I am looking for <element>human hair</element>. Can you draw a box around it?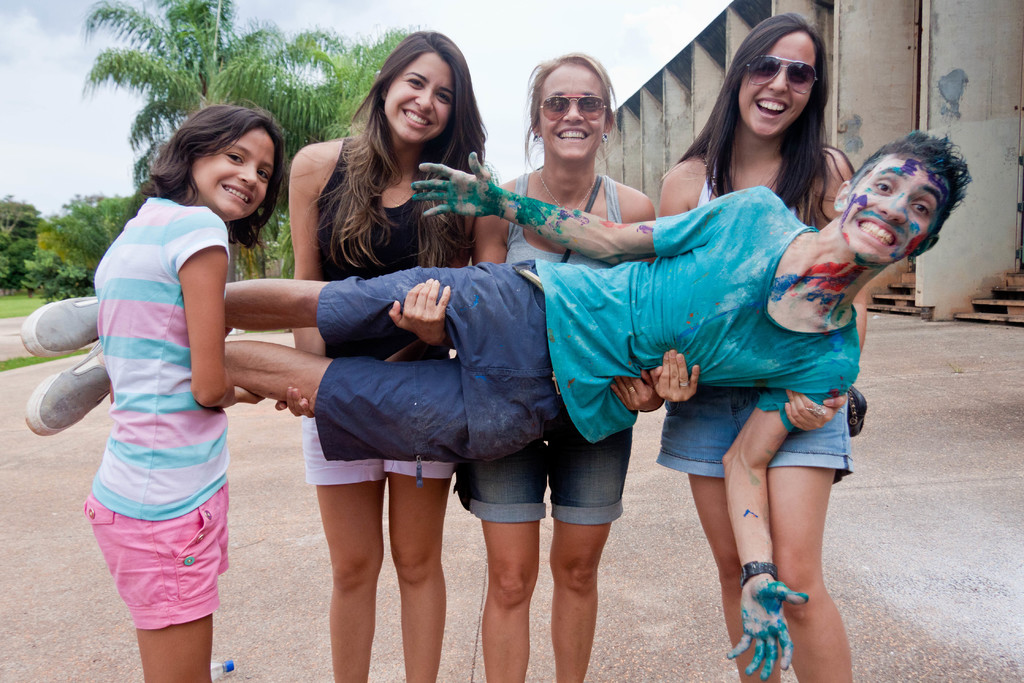
Sure, the bounding box is x1=286, y1=28, x2=489, y2=268.
